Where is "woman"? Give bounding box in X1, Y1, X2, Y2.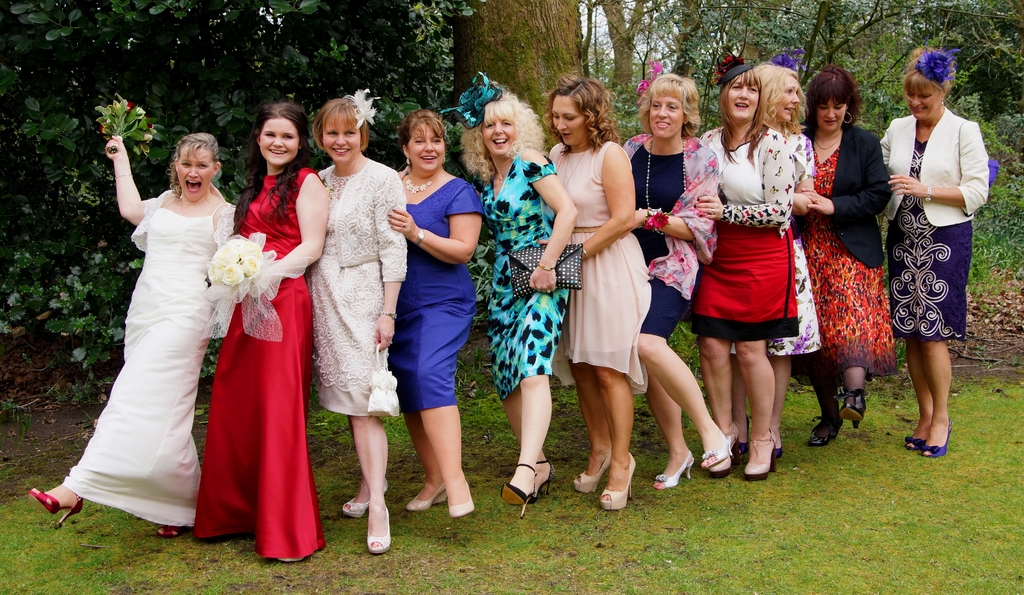
748, 53, 825, 455.
